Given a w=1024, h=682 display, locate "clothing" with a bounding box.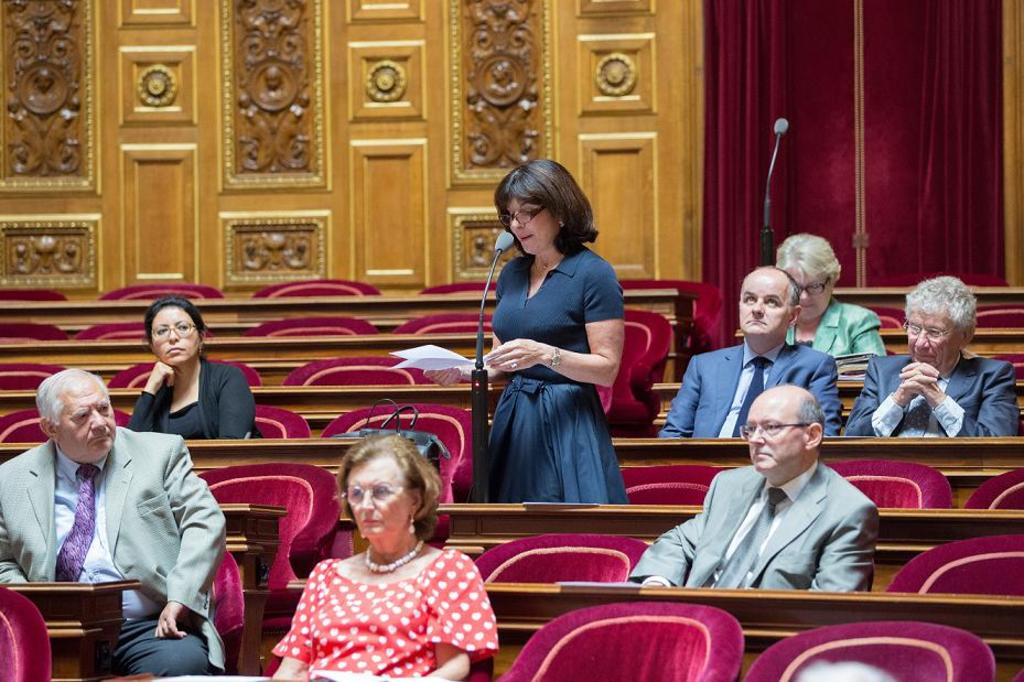
Located: (786,299,887,365).
